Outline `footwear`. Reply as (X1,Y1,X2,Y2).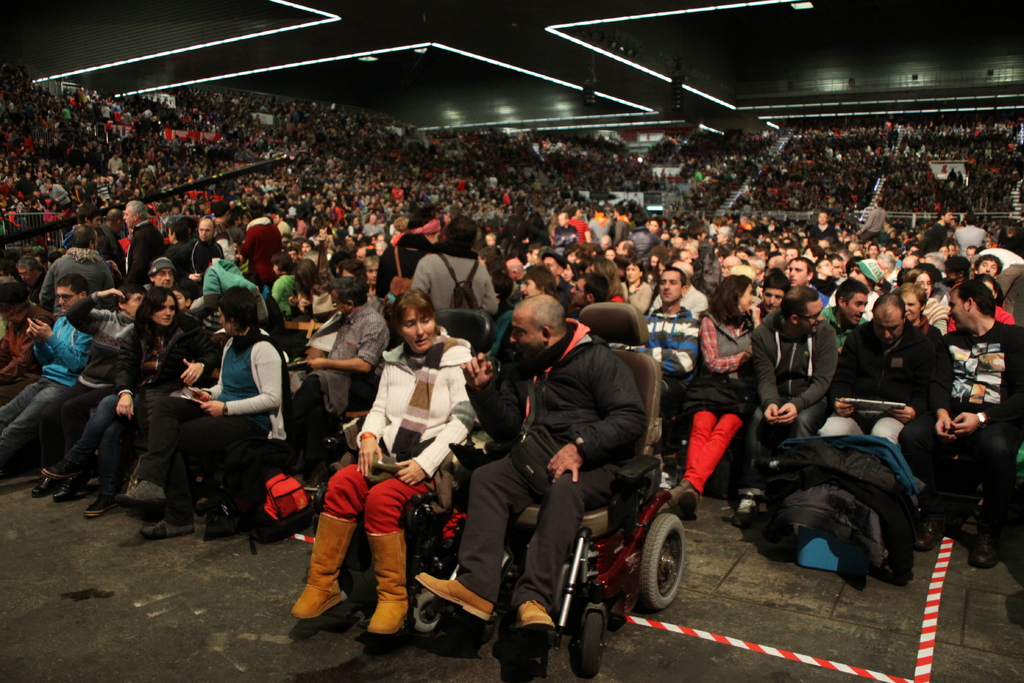
(362,530,412,634).
